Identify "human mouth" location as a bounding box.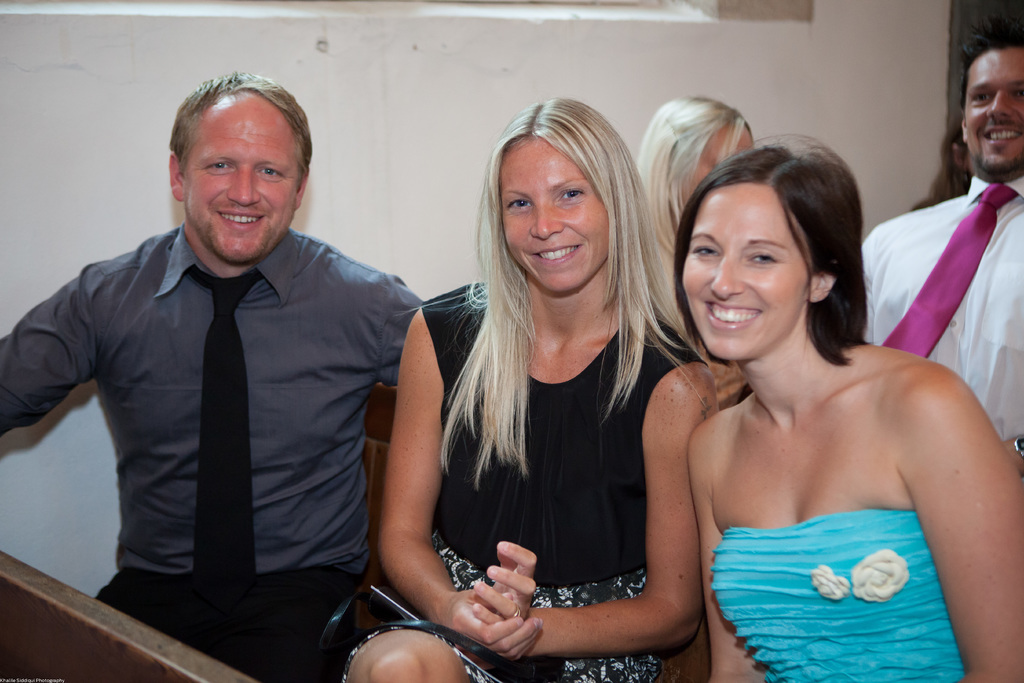
crop(701, 299, 763, 331).
